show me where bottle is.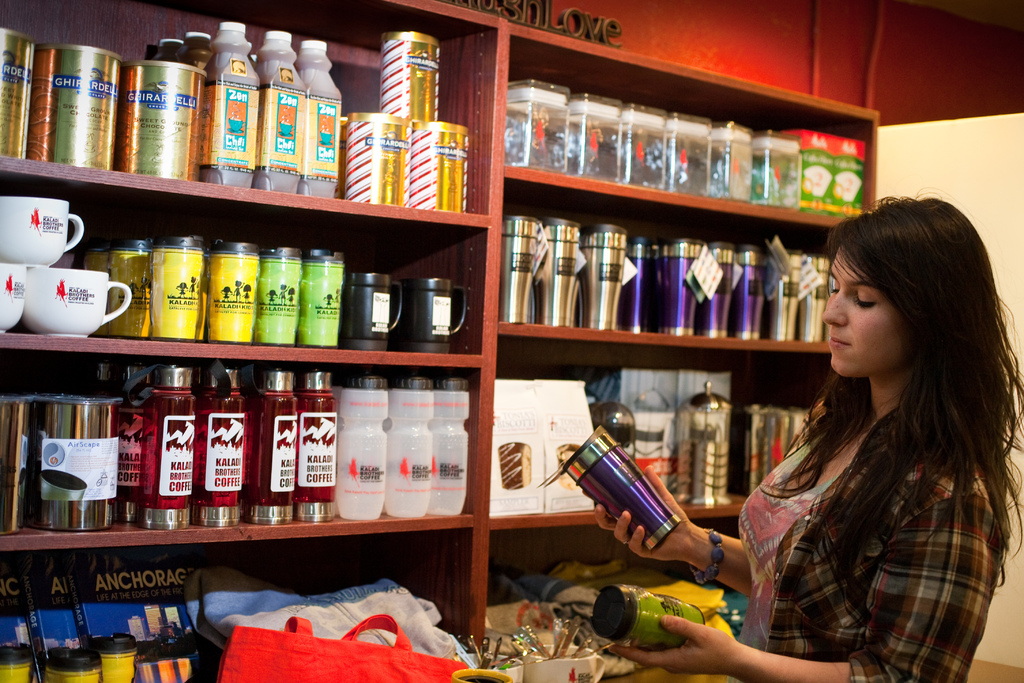
bottle is at 142/368/193/530.
